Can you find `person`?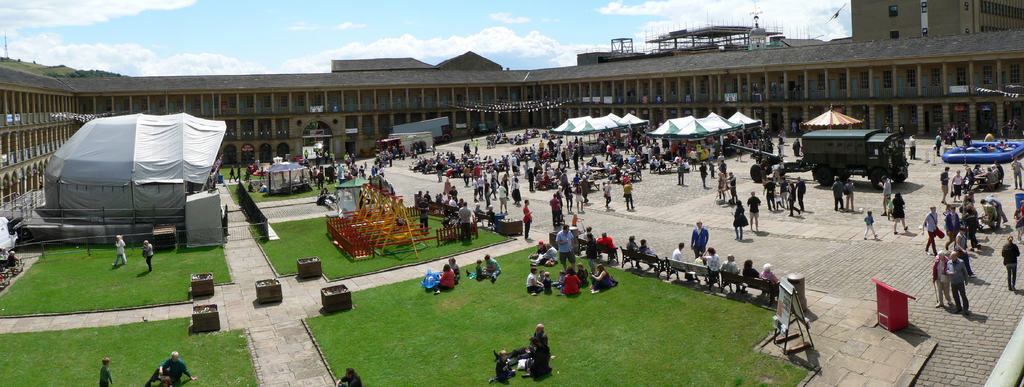
Yes, bounding box: 102:362:115:386.
